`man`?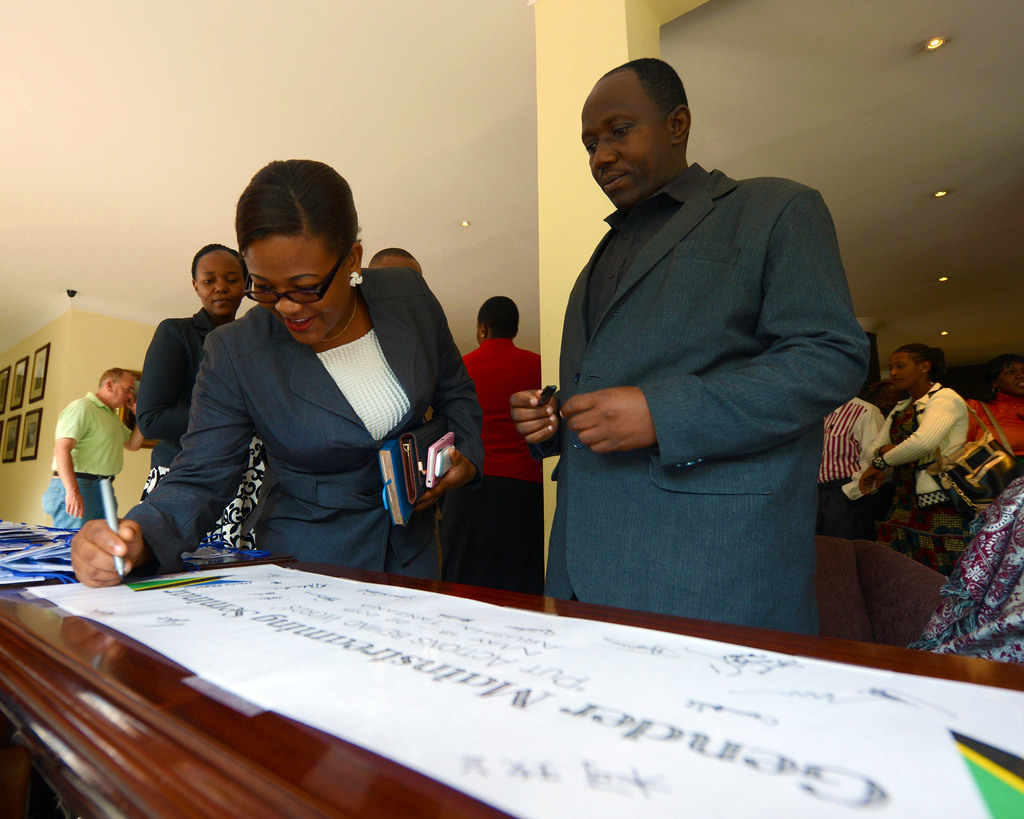
x1=515, y1=45, x2=892, y2=628
